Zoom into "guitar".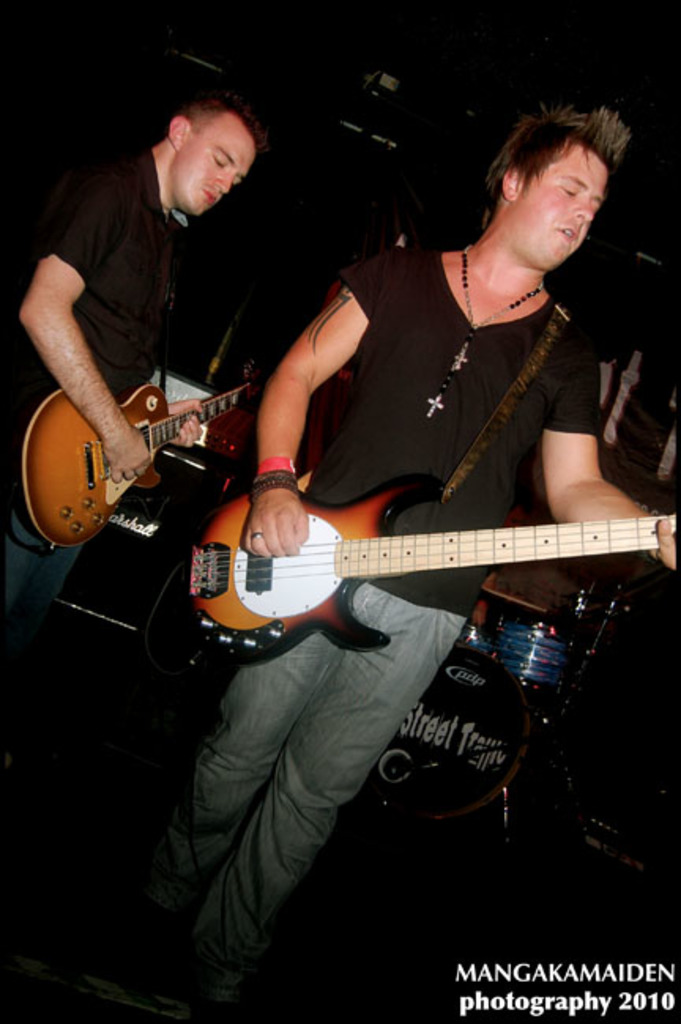
Zoom target: [16,370,276,553].
